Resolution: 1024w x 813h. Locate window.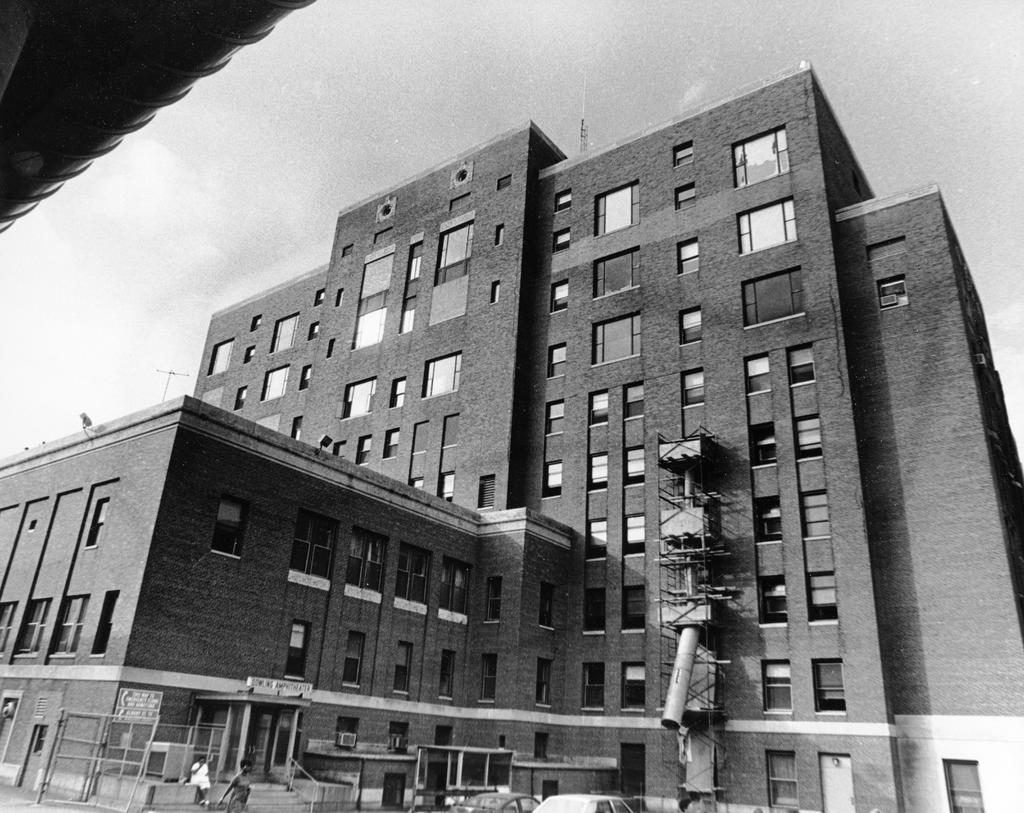
<bbox>593, 248, 639, 291</bbox>.
